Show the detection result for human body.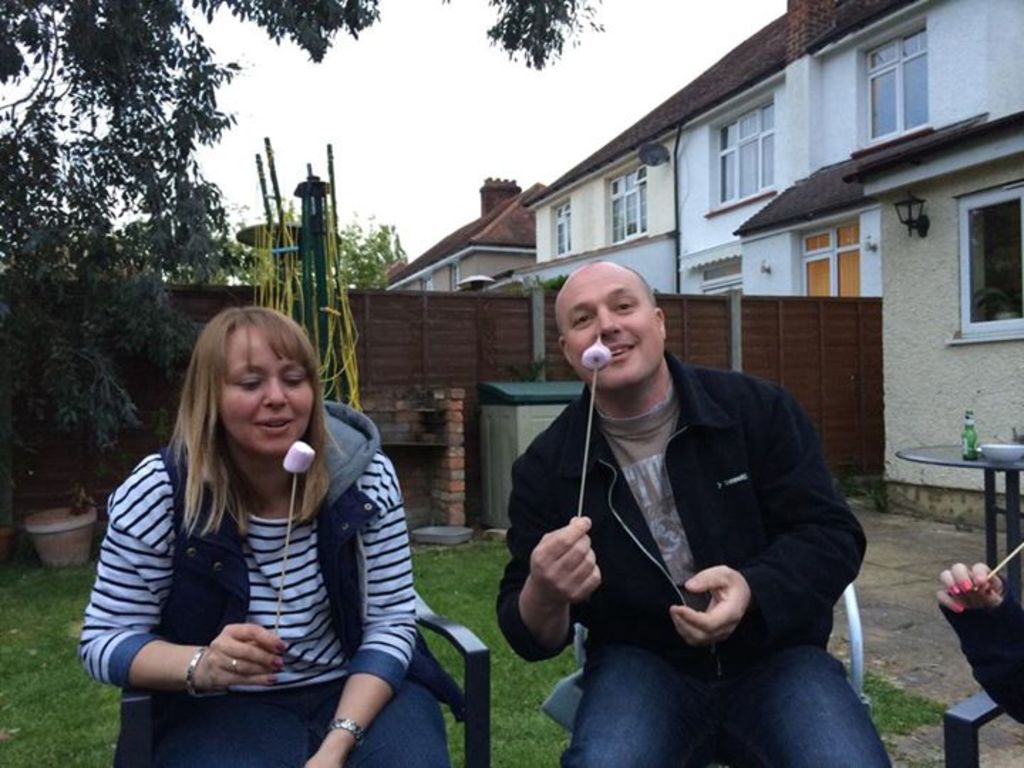
region(78, 307, 451, 767).
